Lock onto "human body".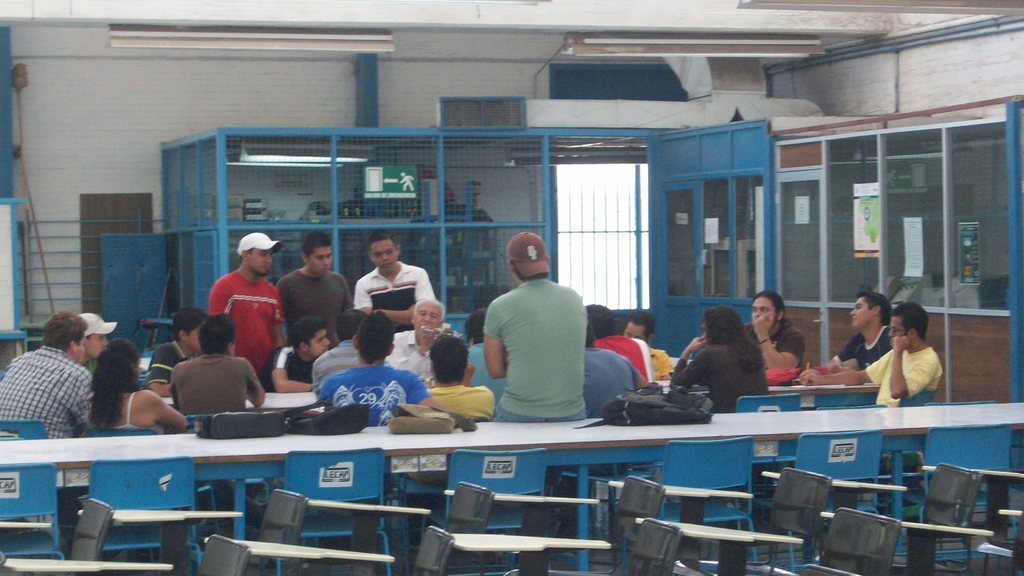
Locked: [left=315, top=363, right=438, bottom=431].
